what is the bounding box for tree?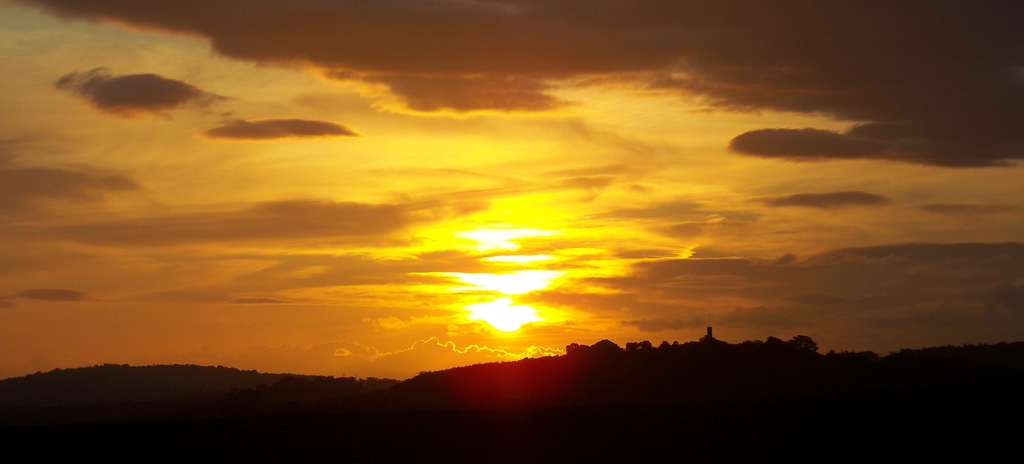
788 334 816 352.
